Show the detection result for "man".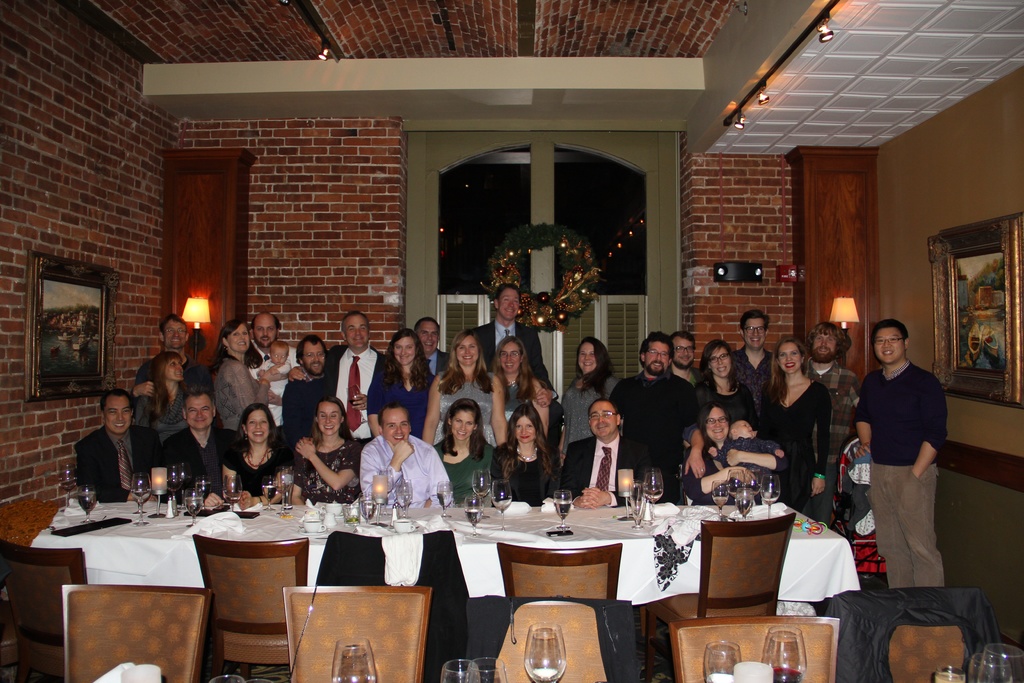
locate(76, 388, 161, 502).
